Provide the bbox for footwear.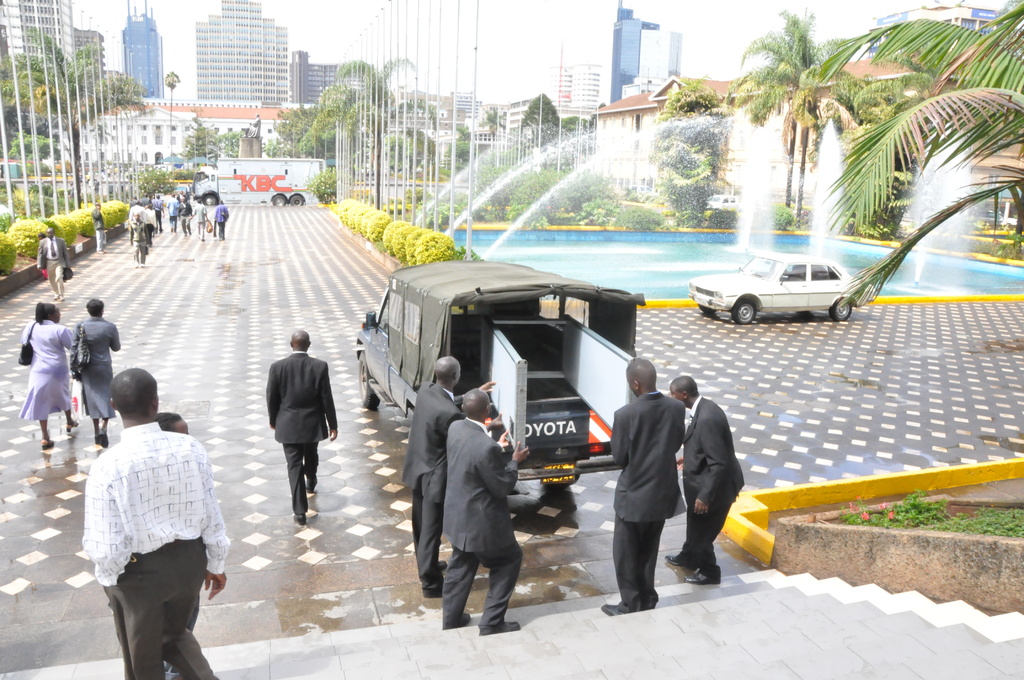
[58, 292, 64, 300].
